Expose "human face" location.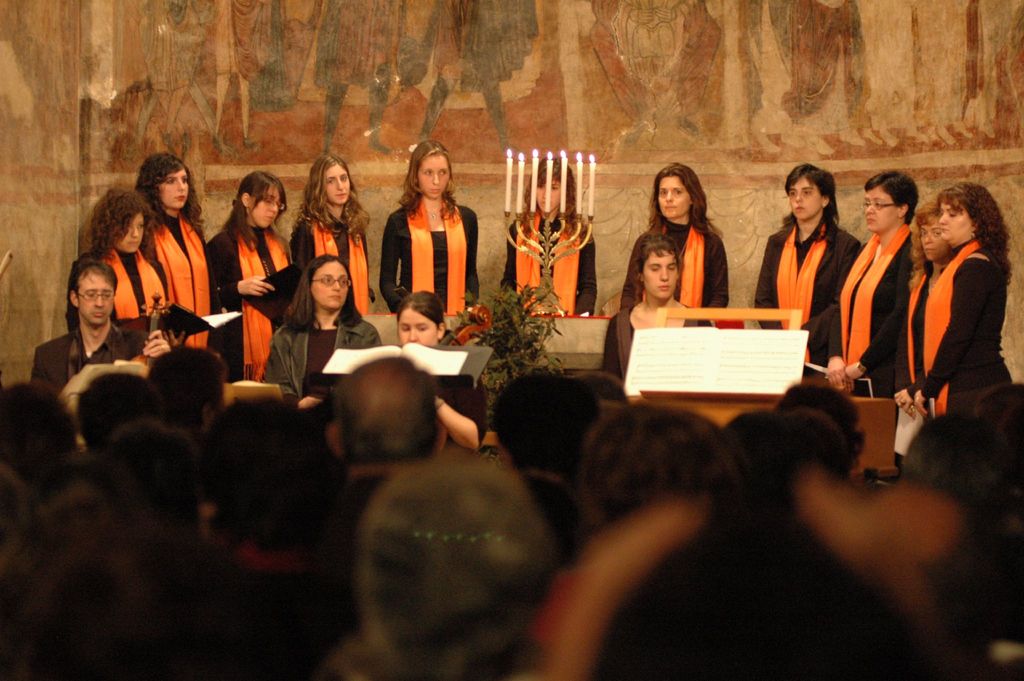
Exposed at left=414, top=156, right=454, bottom=193.
